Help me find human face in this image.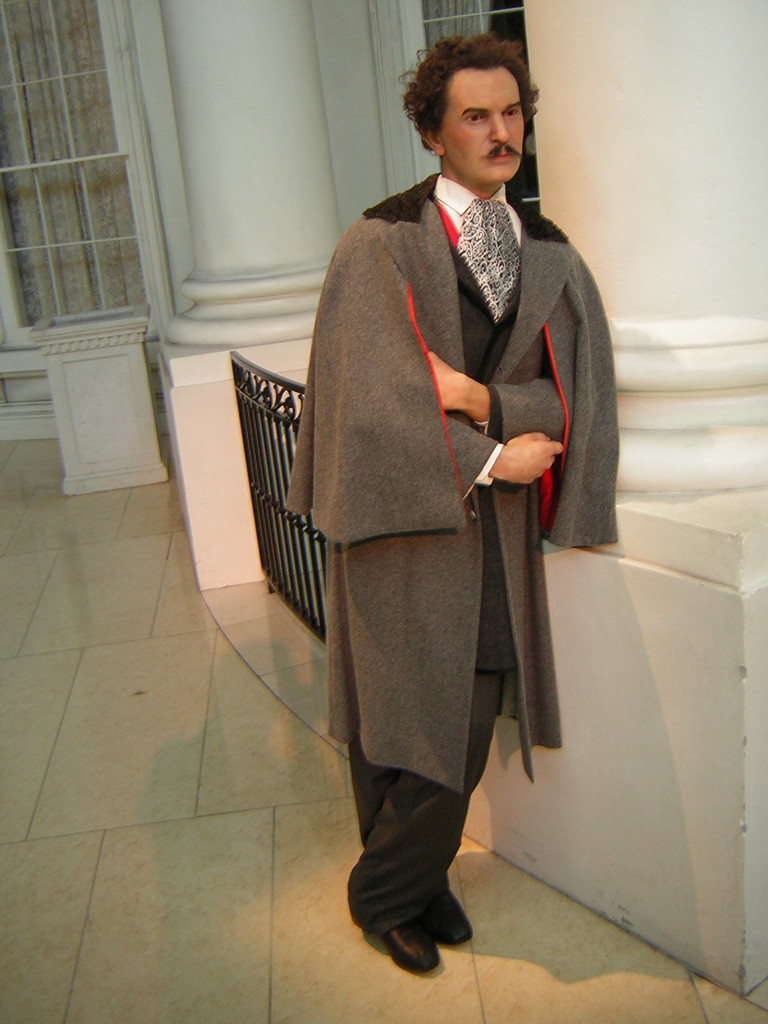
Found it: pyautogui.locateOnScreen(440, 56, 532, 189).
